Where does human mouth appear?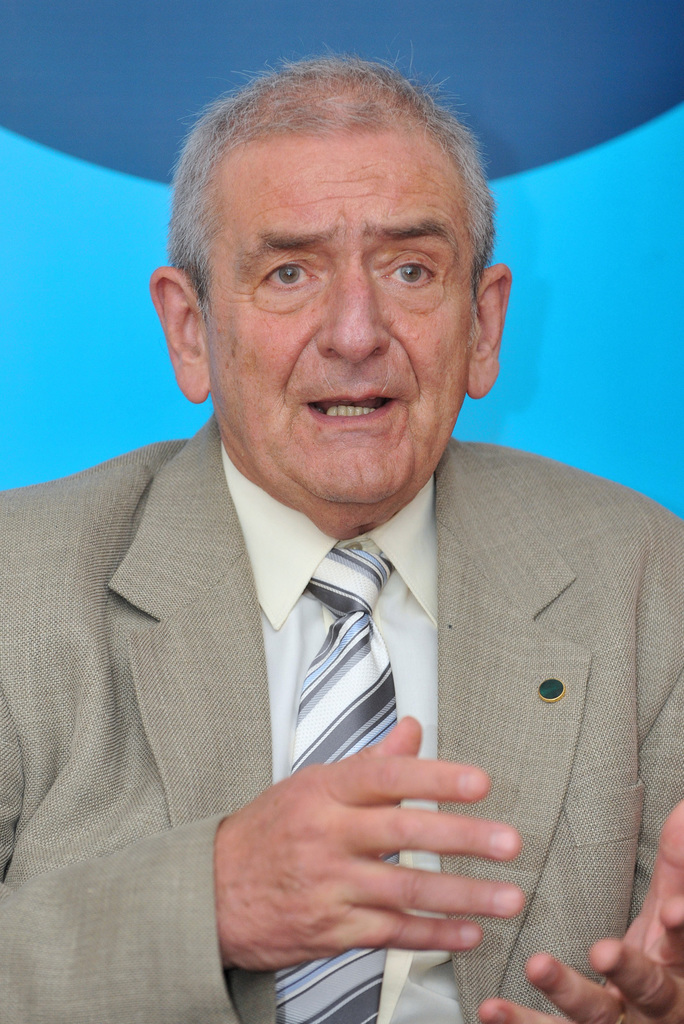
Appears at select_region(268, 378, 430, 430).
